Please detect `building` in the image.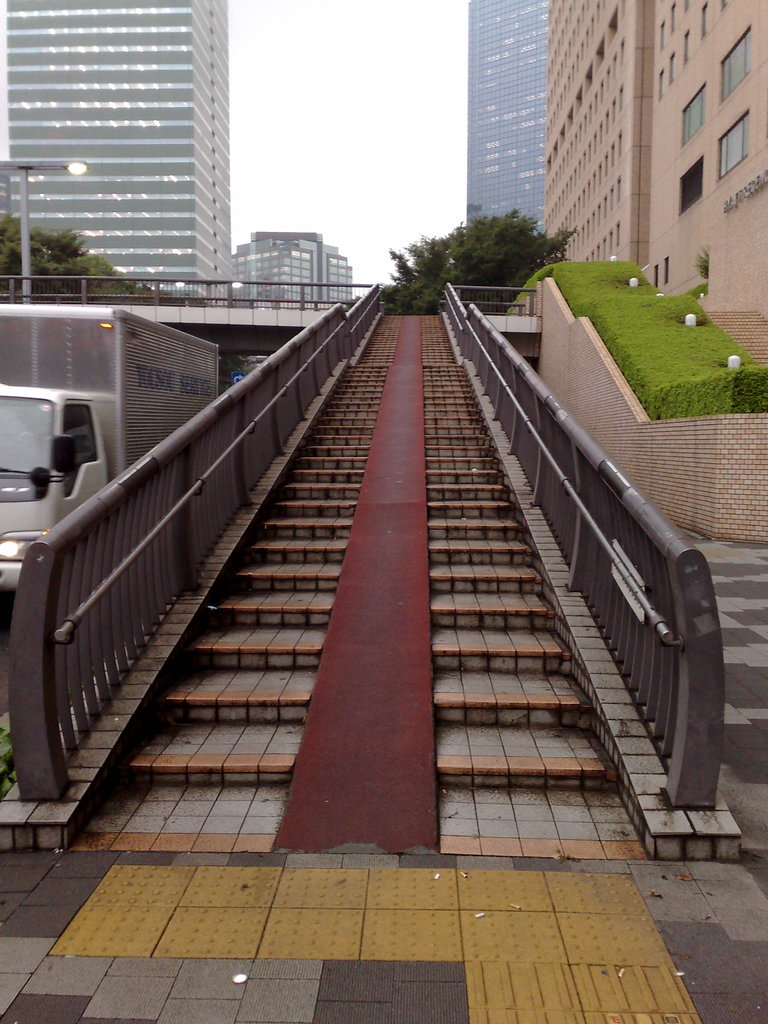
(left=465, top=0, right=555, bottom=232).
